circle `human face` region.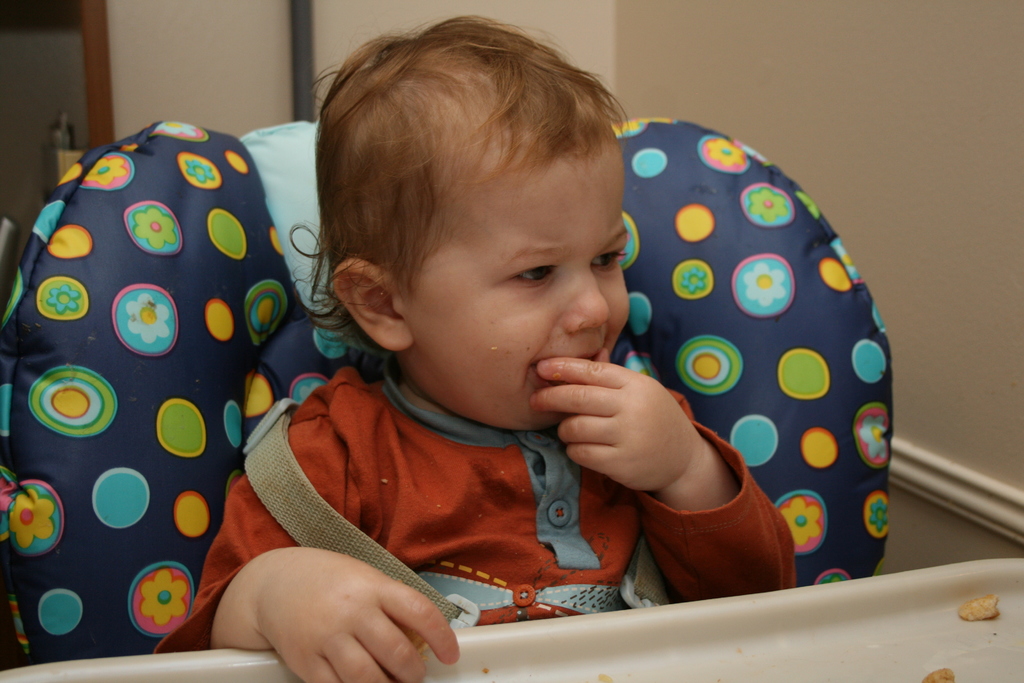
Region: 391, 156, 632, 427.
